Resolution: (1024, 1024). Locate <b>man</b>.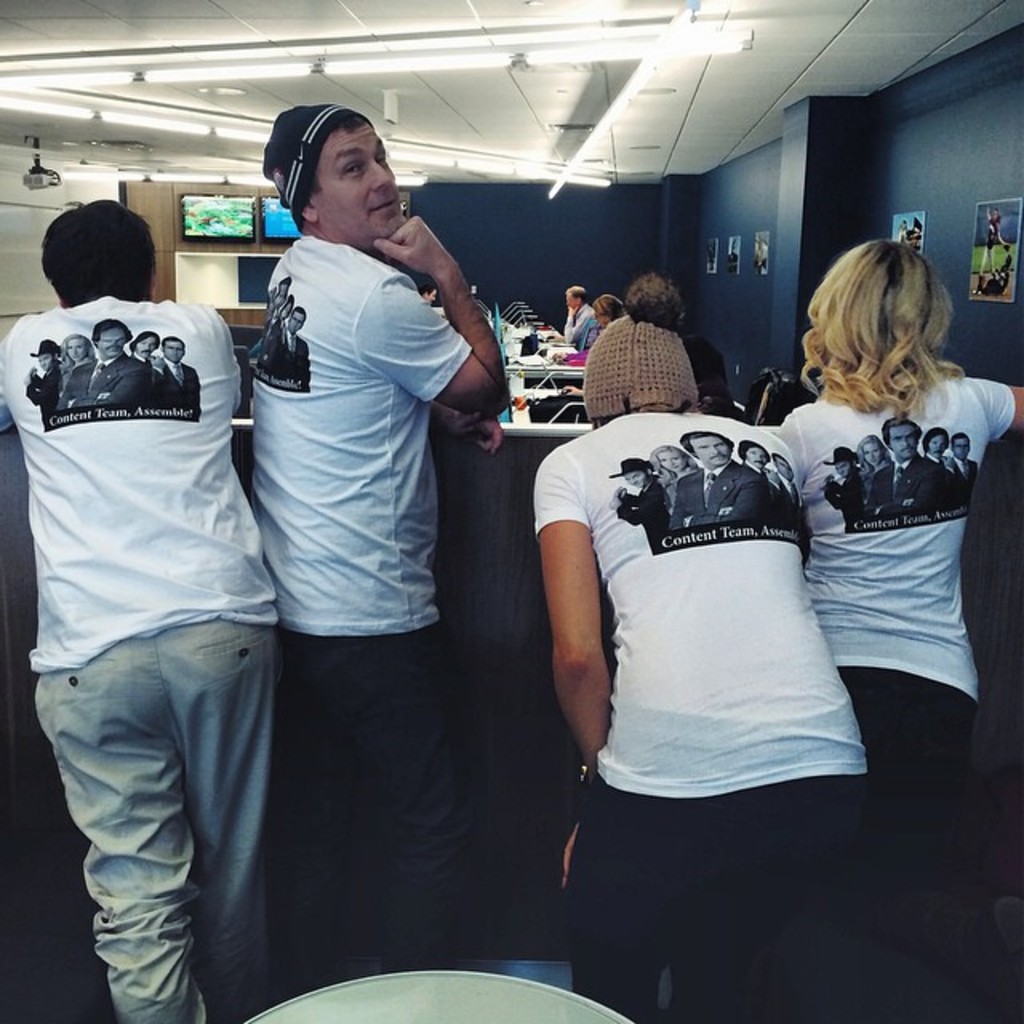
(270,309,312,389).
